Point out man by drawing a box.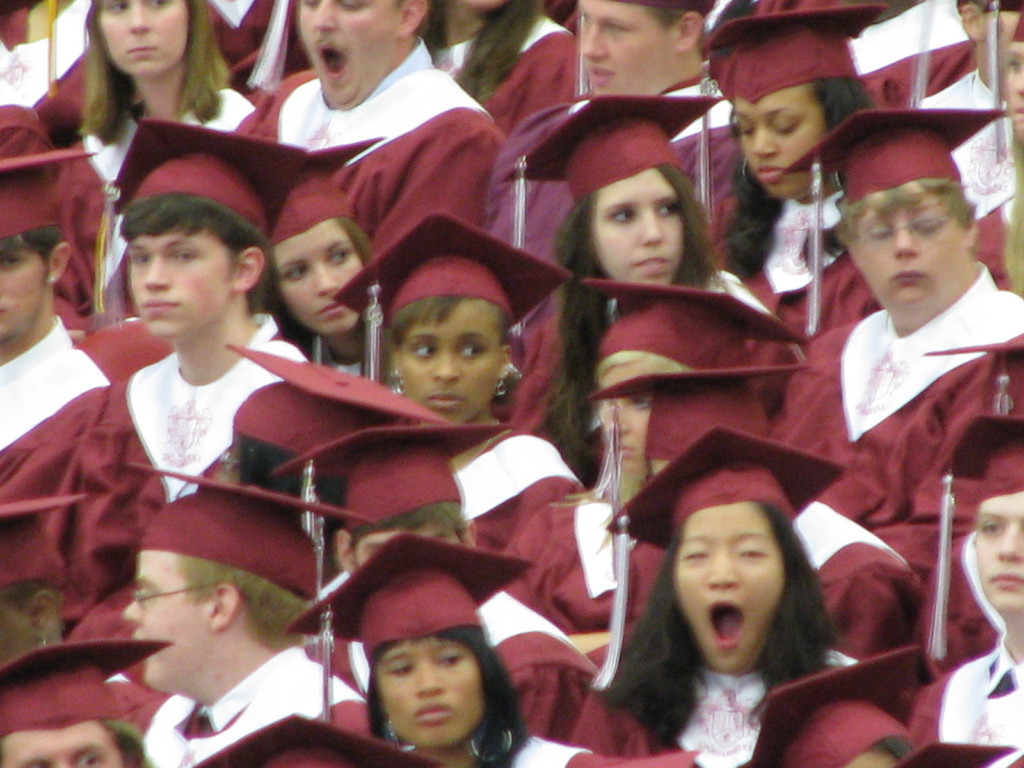
235,0,510,254.
